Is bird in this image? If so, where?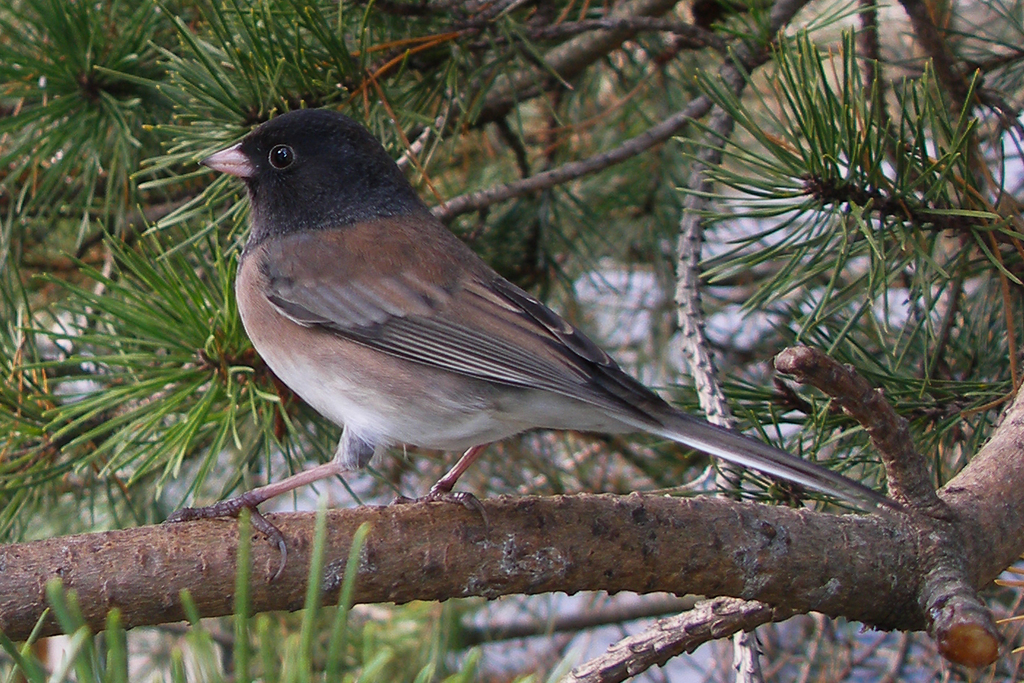
Yes, at x1=192 y1=109 x2=852 y2=520.
